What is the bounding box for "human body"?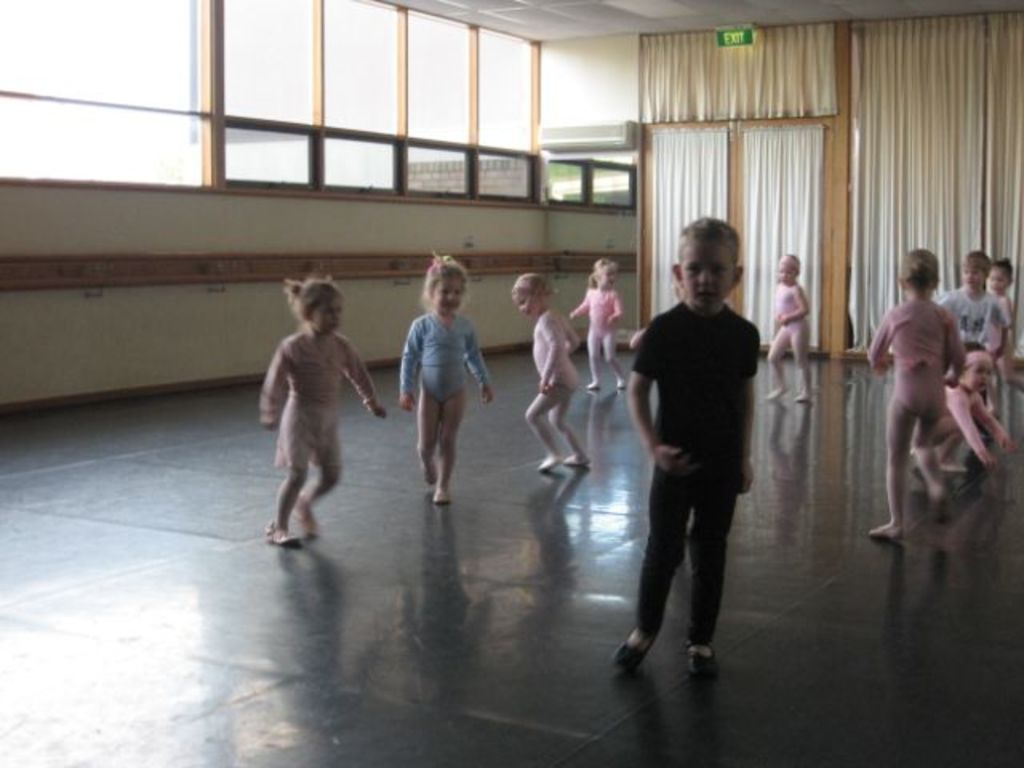
979 294 1021 395.
